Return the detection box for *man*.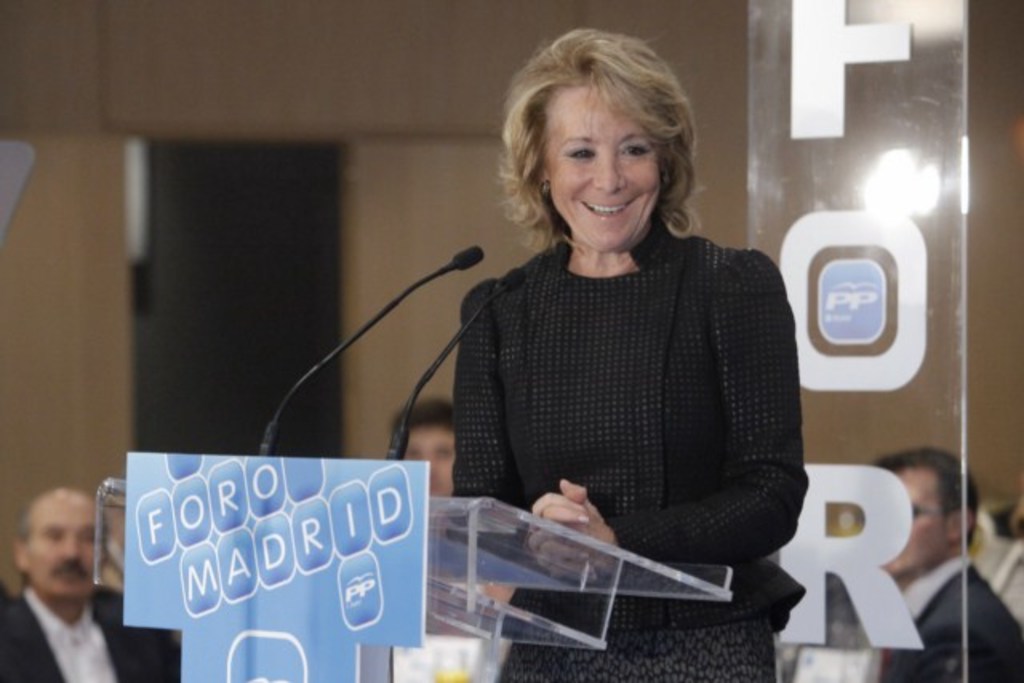
867, 440, 1022, 681.
